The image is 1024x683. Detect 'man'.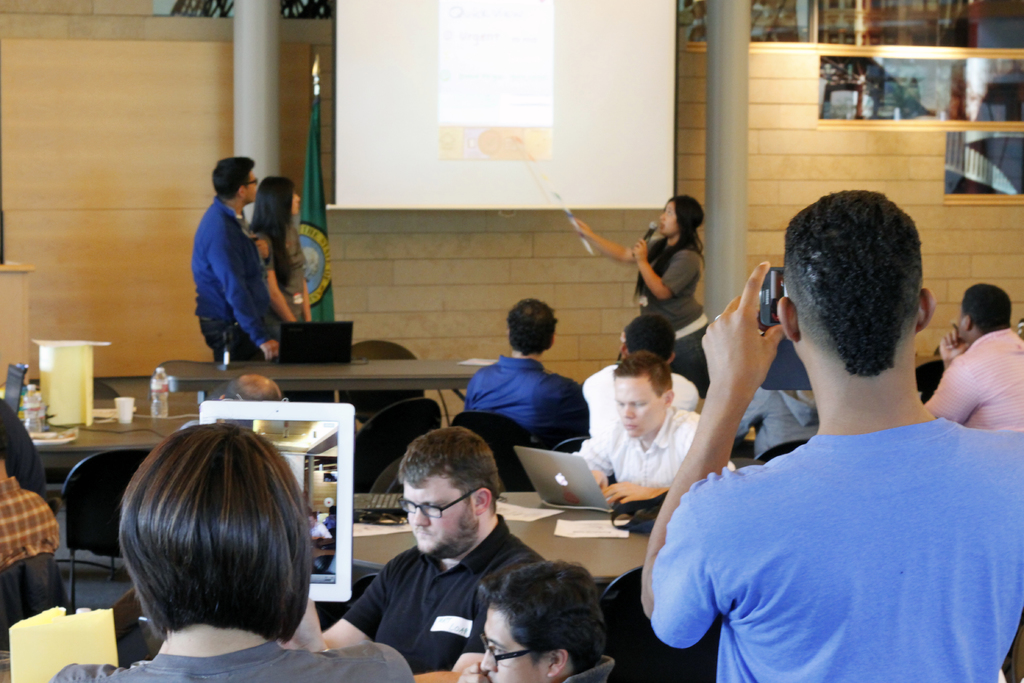
Detection: 314,427,540,676.
